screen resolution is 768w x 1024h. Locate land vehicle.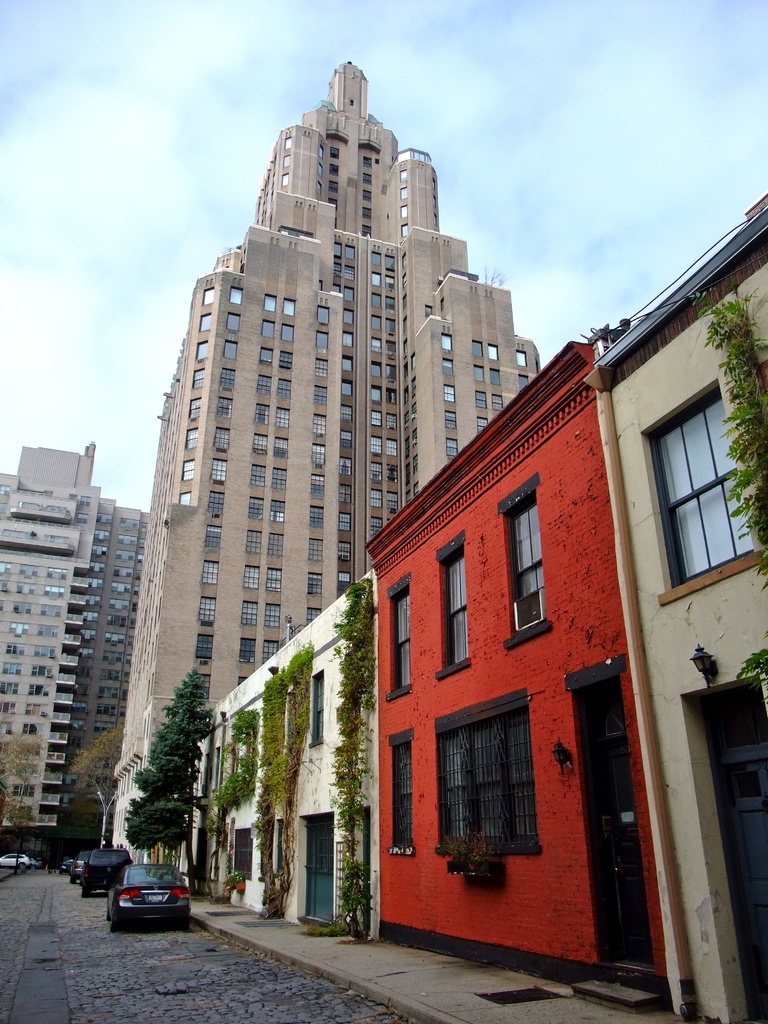
rect(68, 865, 72, 872).
